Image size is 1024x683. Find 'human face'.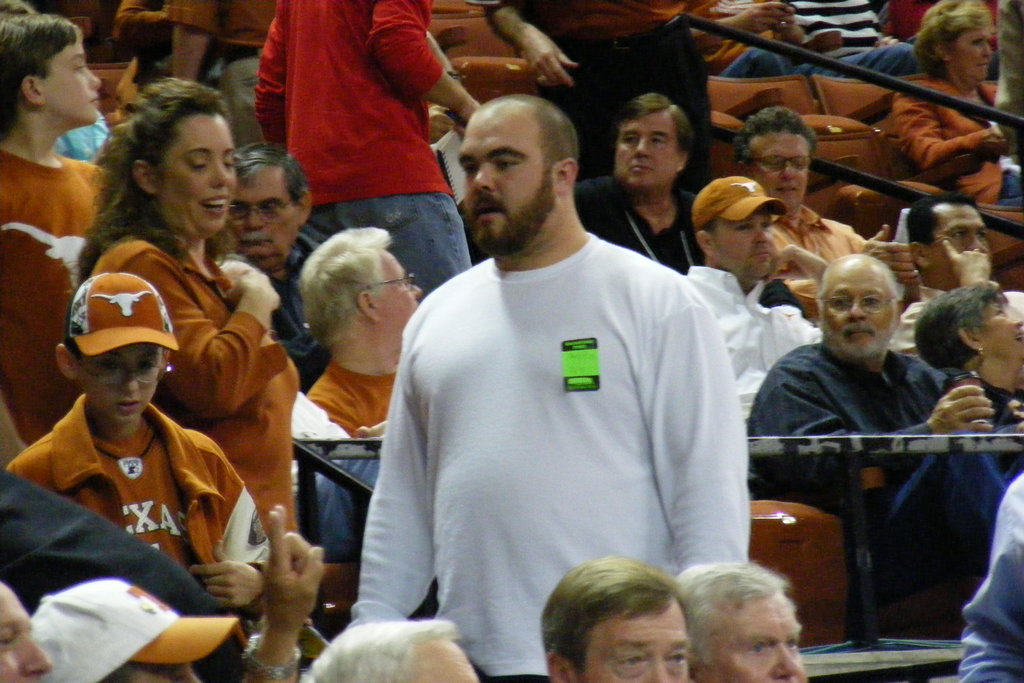
820 267 899 360.
